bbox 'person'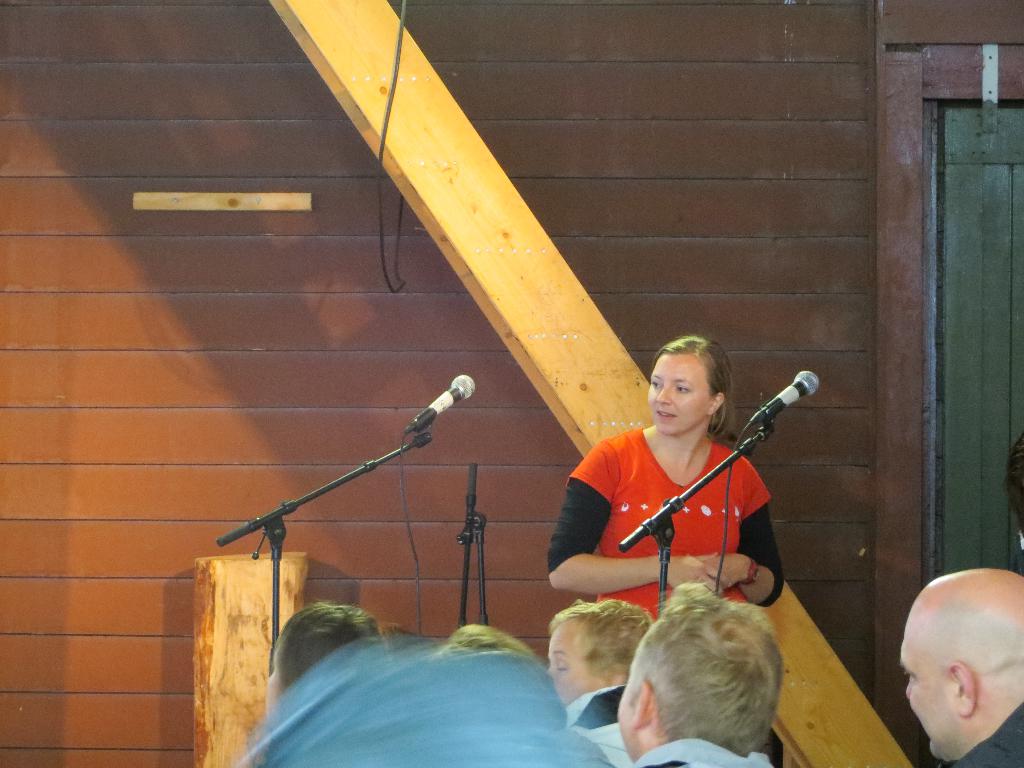
[x1=570, y1=336, x2=818, y2=648]
